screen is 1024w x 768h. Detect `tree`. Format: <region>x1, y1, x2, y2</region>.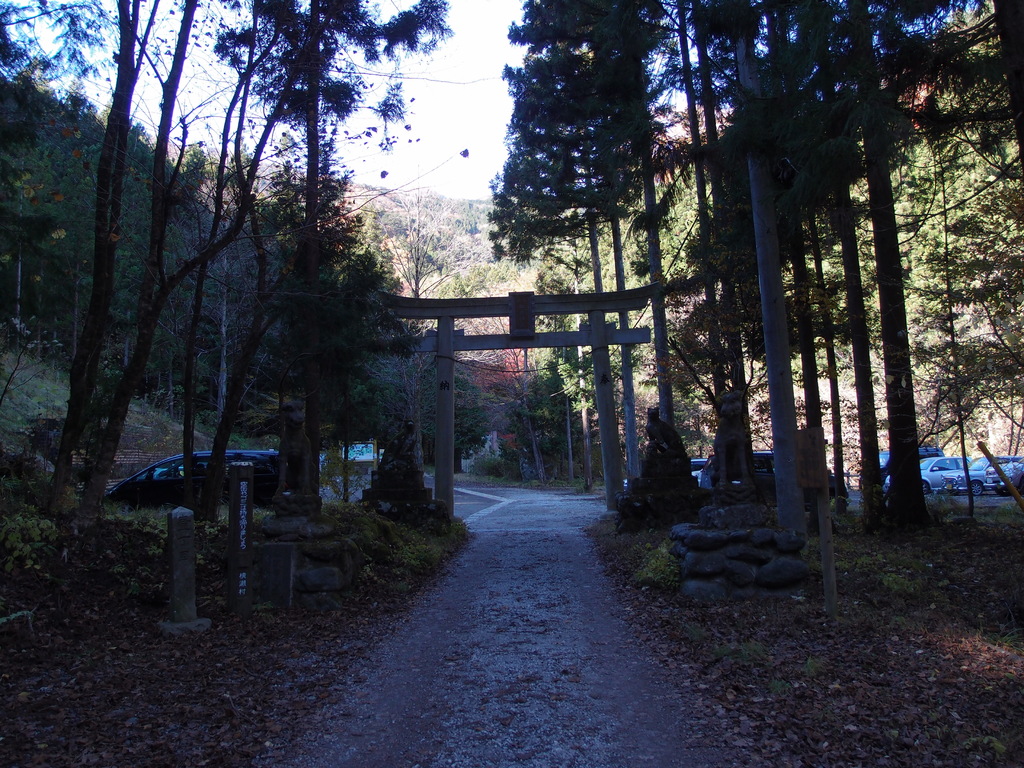
<region>274, 234, 420, 509</region>.
